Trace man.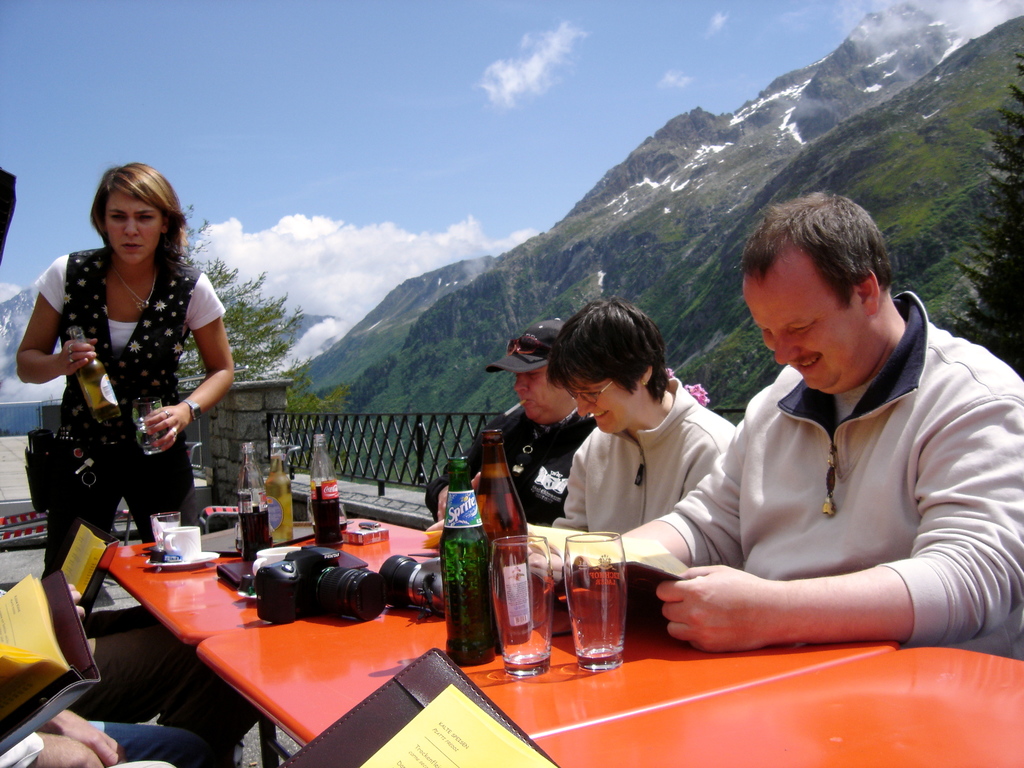
Traced to (left=419, top=312, right=593, bottom=533).
